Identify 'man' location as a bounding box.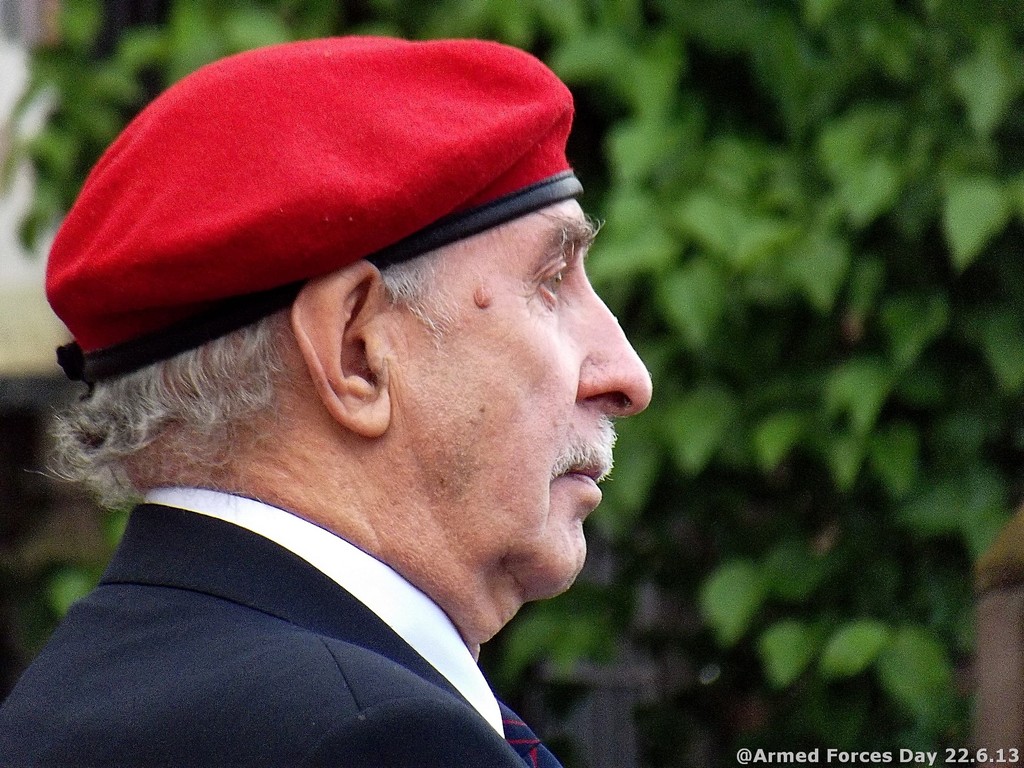
box=[0, 36, 650, 767].
